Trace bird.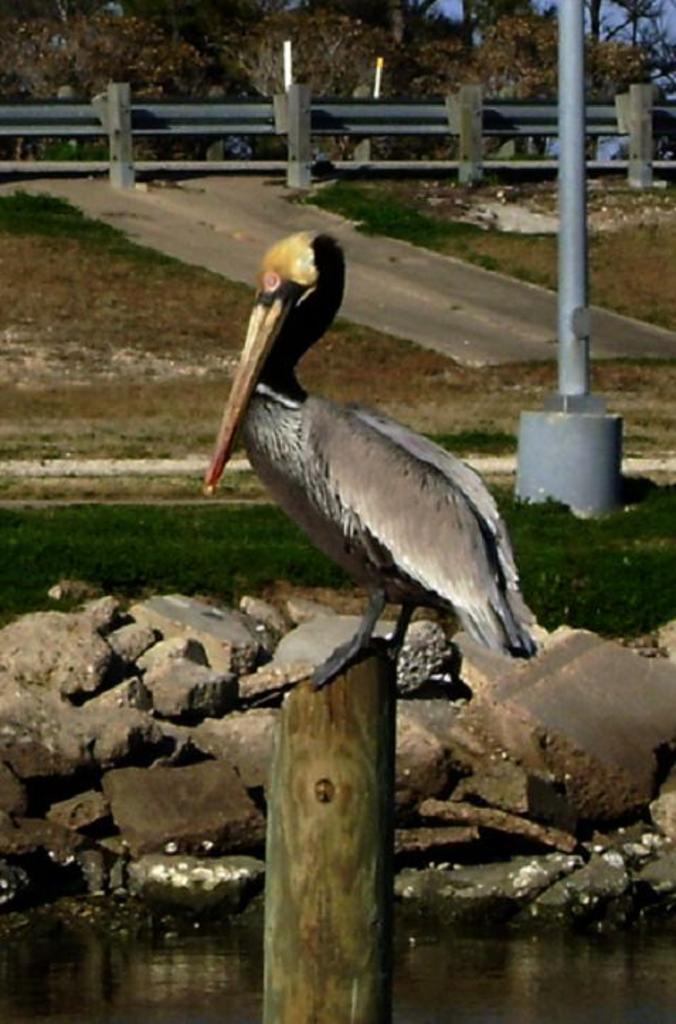
Traced to 194 217 547 694.
